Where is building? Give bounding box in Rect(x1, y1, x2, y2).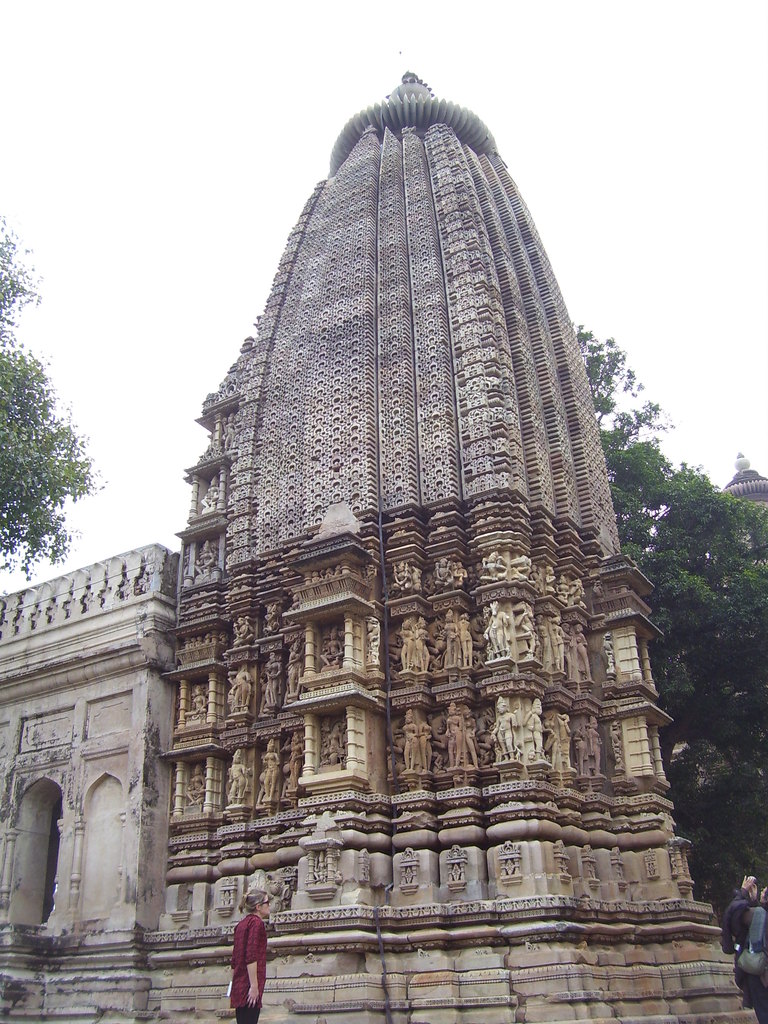
Rect(0, 543, 181, 1023).
